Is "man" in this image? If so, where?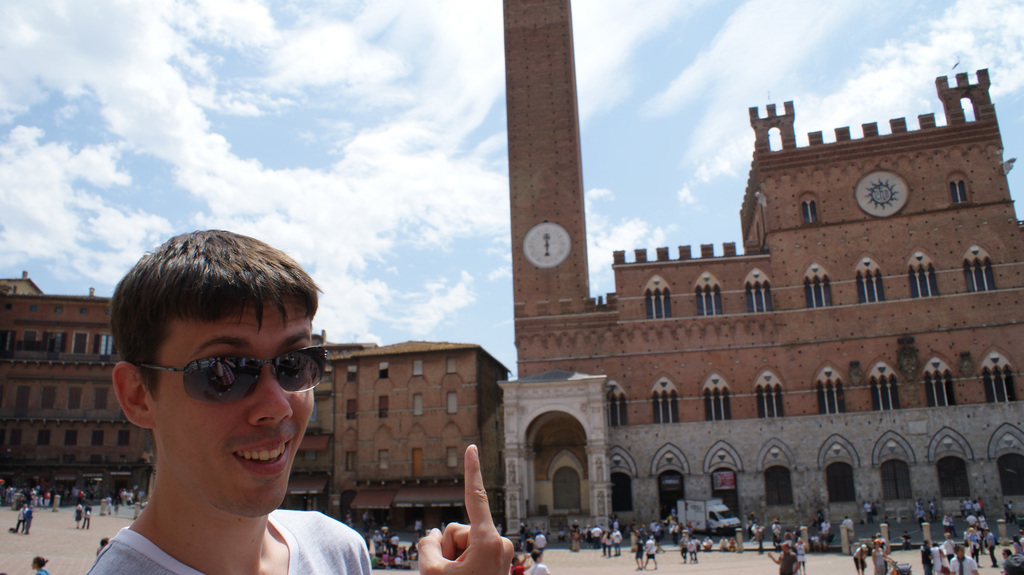
Yes, at bbox=[771, 520, 780, 541].
